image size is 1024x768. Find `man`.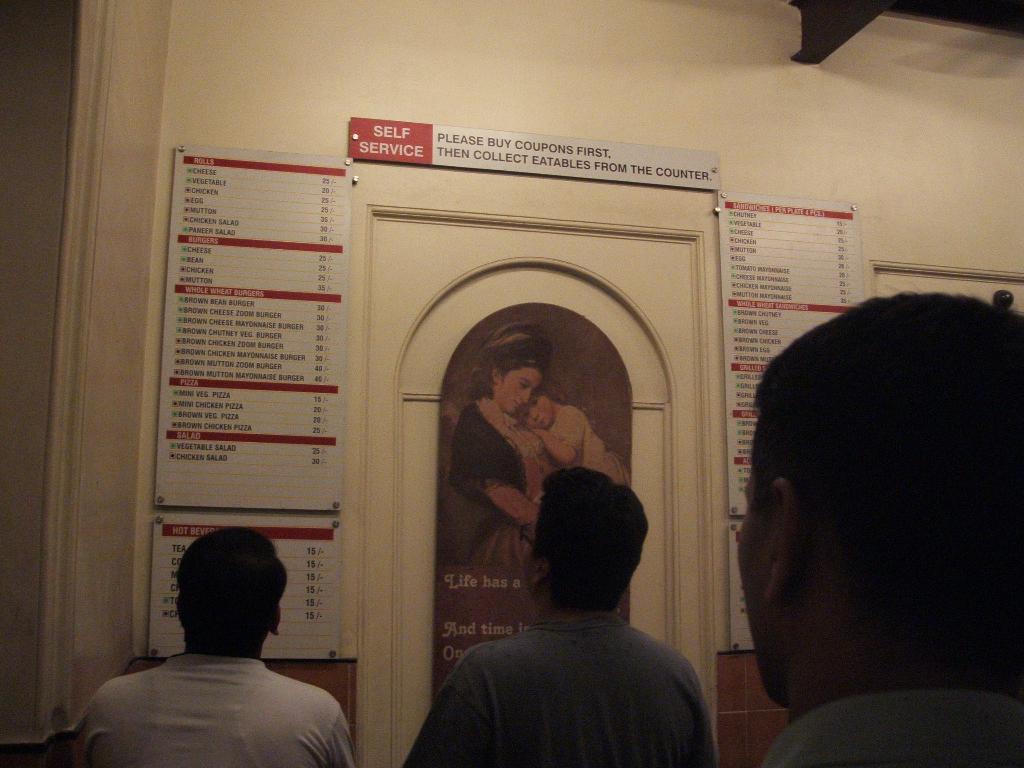
(left=397, top=463, right=723, bottom=767).
